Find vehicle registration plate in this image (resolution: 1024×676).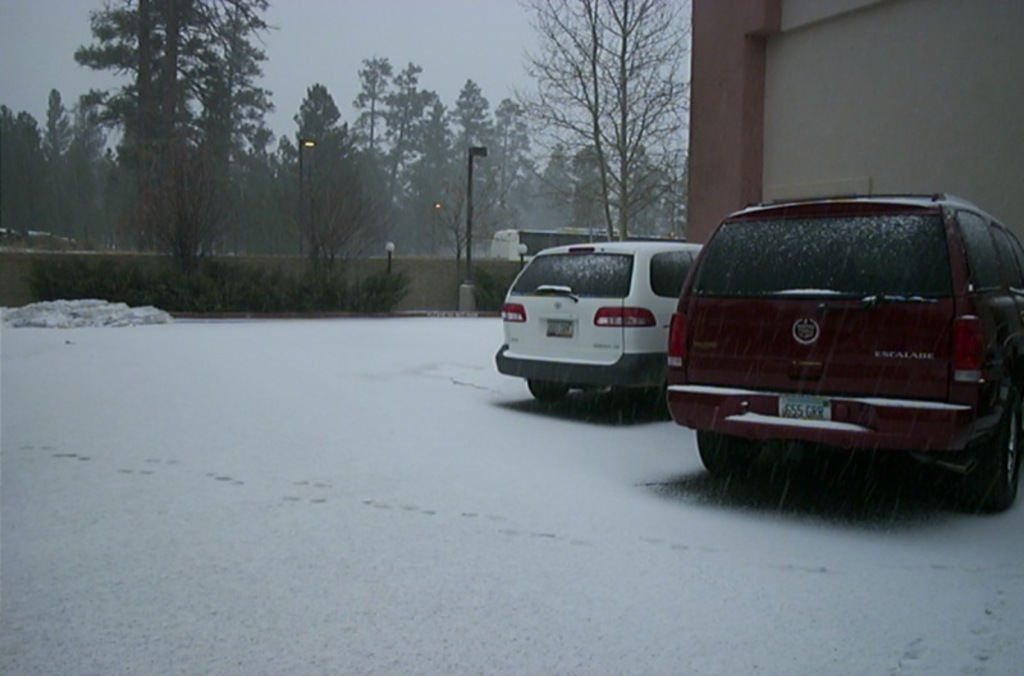
{"left": 780, "top": 393, "right": 832, "bottom": 419}.
